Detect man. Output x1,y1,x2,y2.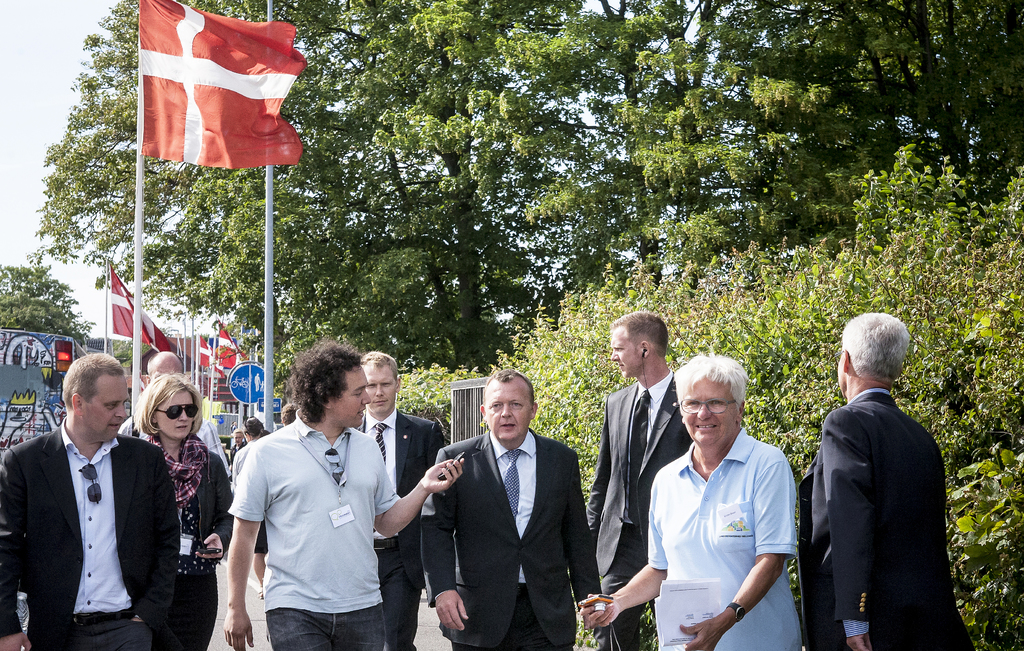
232,332,434,650.
